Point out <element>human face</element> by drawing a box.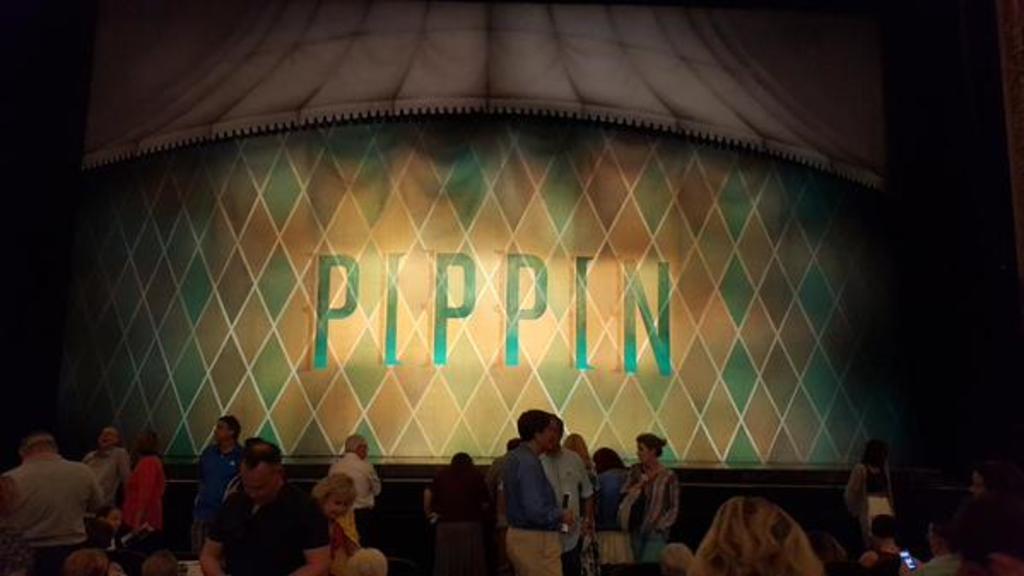
l=214, t=417, r=231, b=444.
